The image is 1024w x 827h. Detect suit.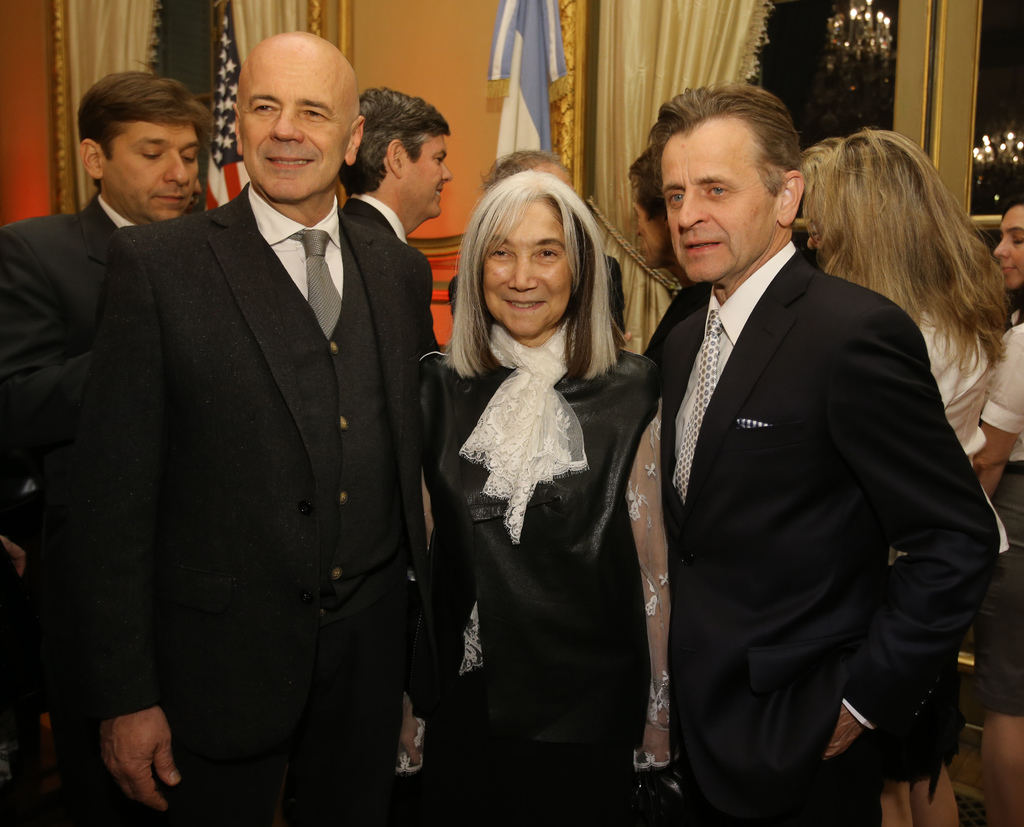
Detection: (0, 188, 145, 826).
